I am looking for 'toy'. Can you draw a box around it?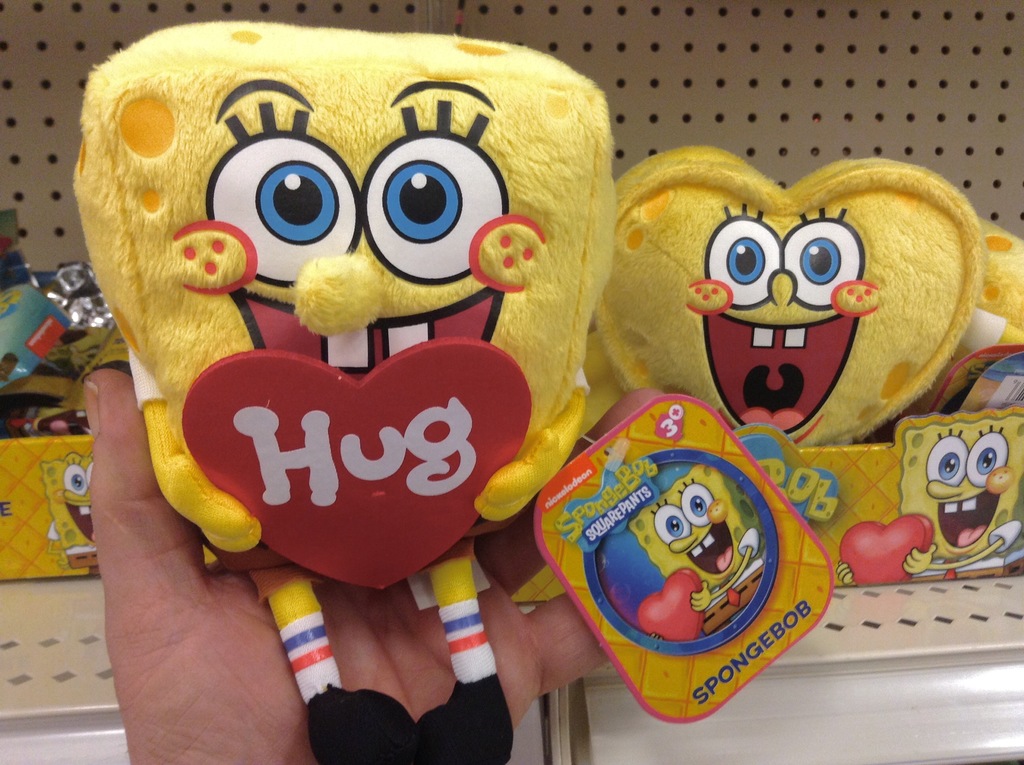
Sure, the bounding box is x1=0, y1=273, x2=90, y2=394.
